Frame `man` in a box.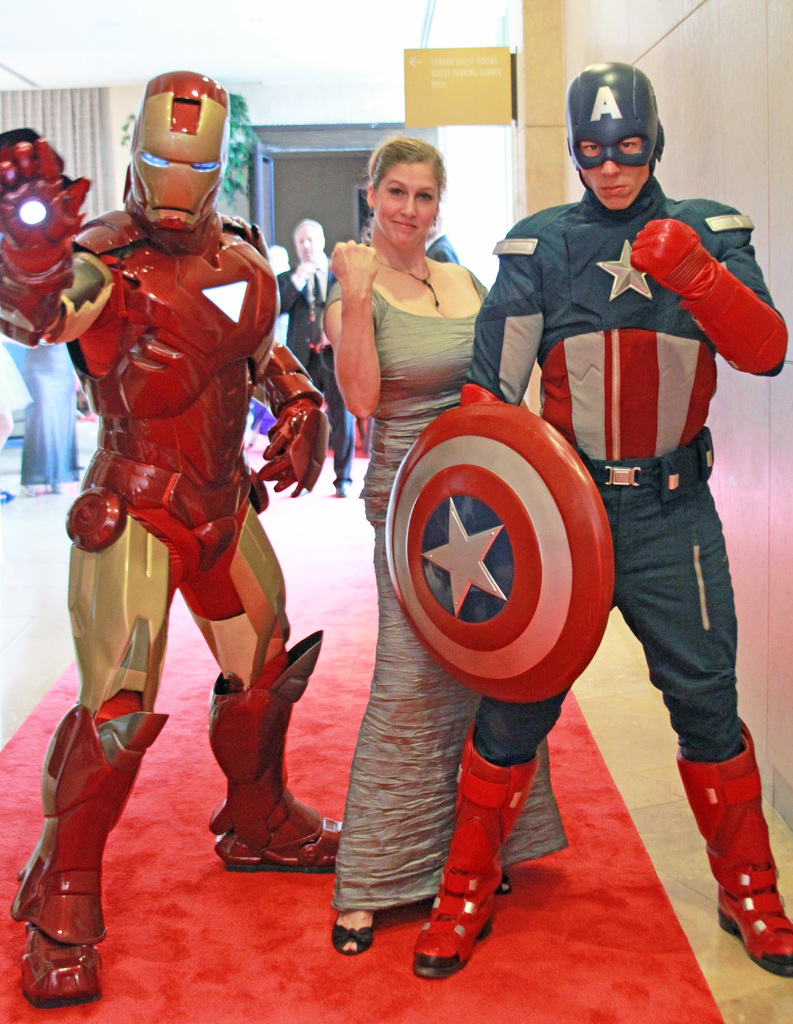
277, 223, 356, 499.
